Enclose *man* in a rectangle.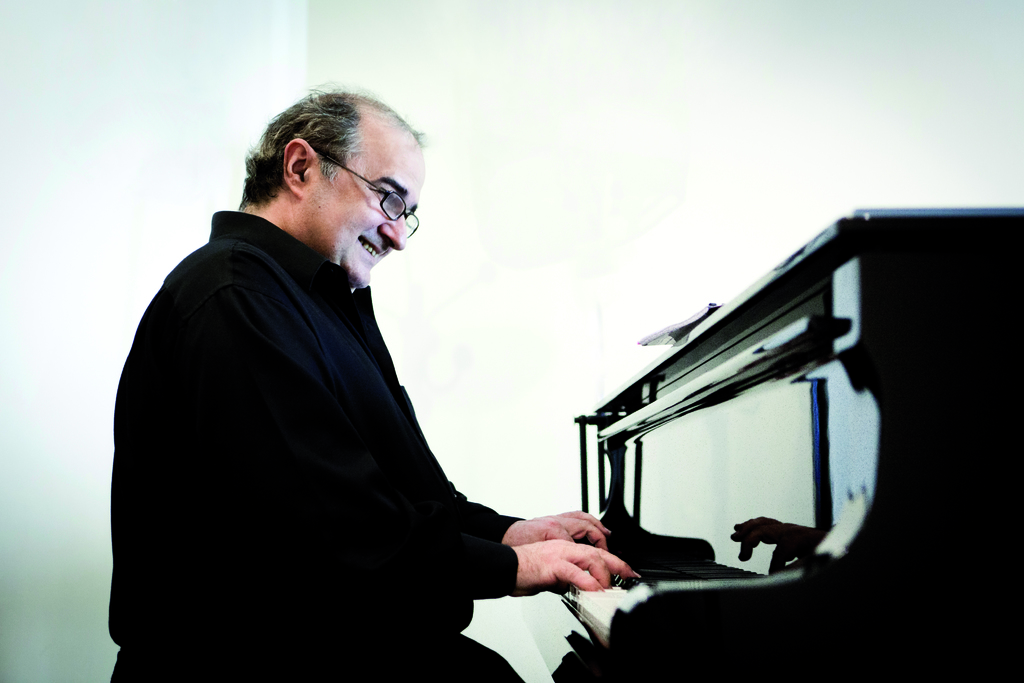
{"x1": 131, "y1": 106, "x2": 568, "y2": 664}.
